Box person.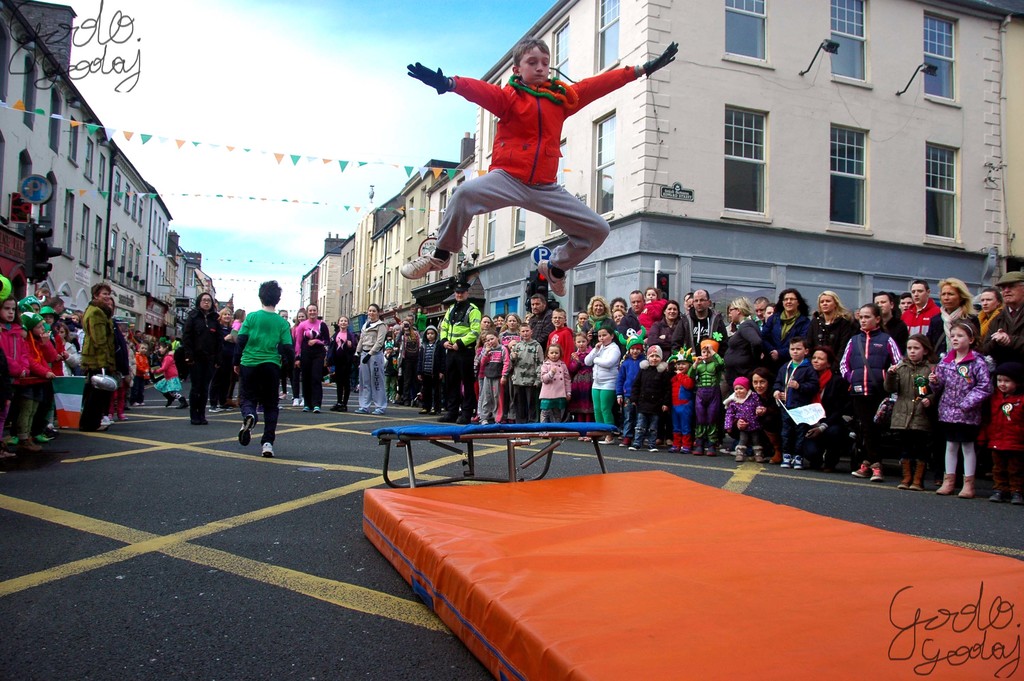
[x1=980, y1=268, x2=1023, y2=375].
